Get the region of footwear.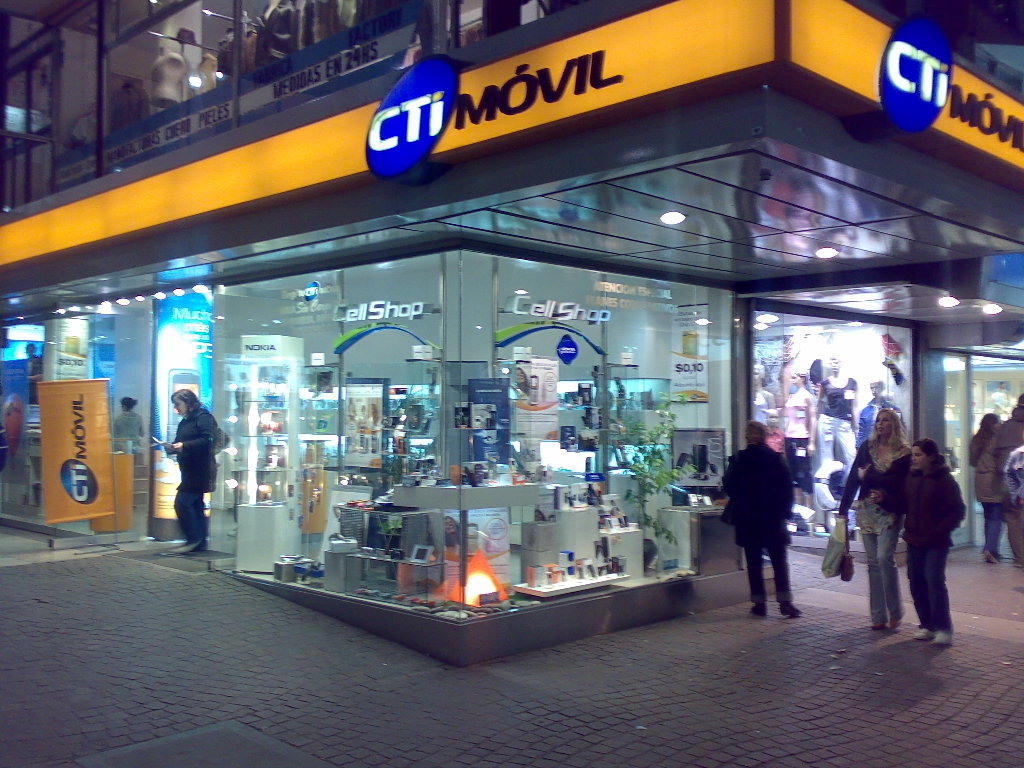
<box>909,620,944,648</box>.
